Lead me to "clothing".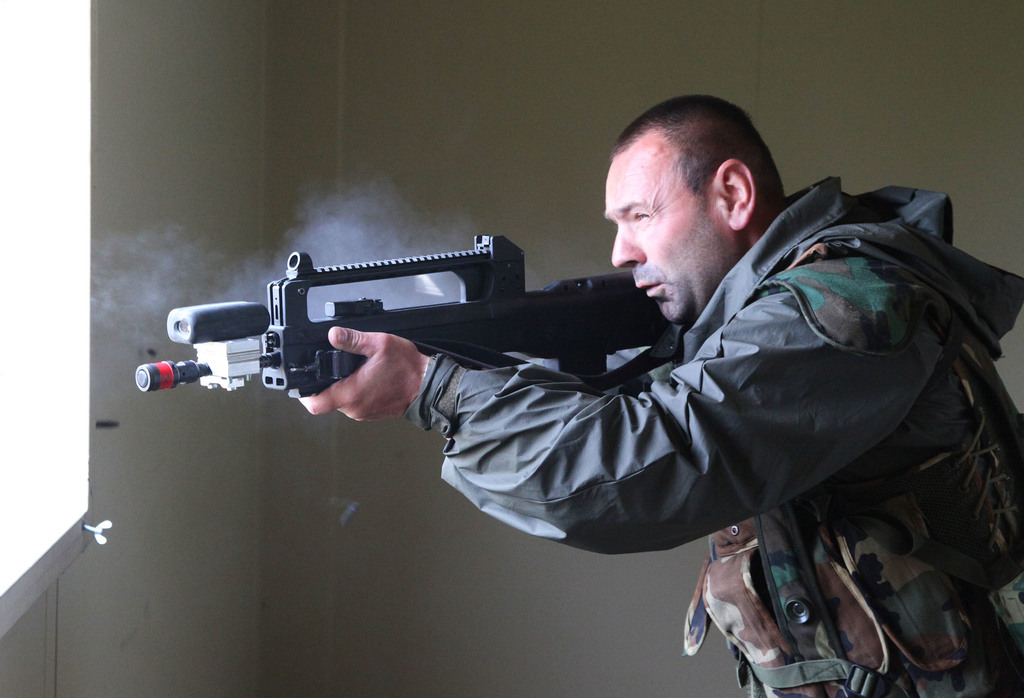
Lead to (397, 174, 1023, 697).
